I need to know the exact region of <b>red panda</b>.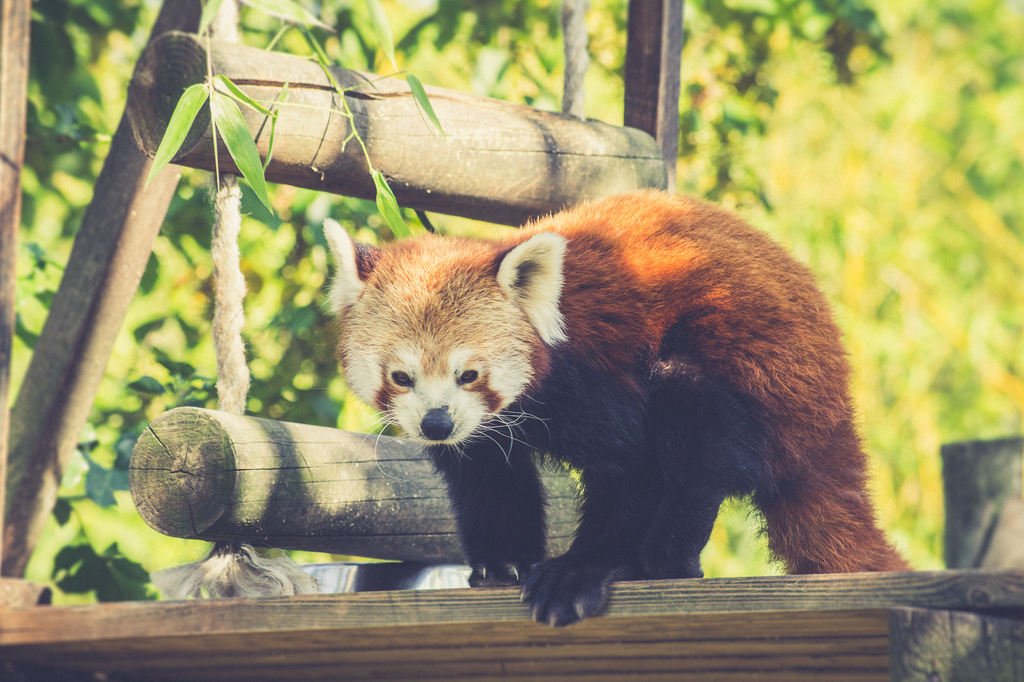
Region: box=[321, 194, 917, 628].
